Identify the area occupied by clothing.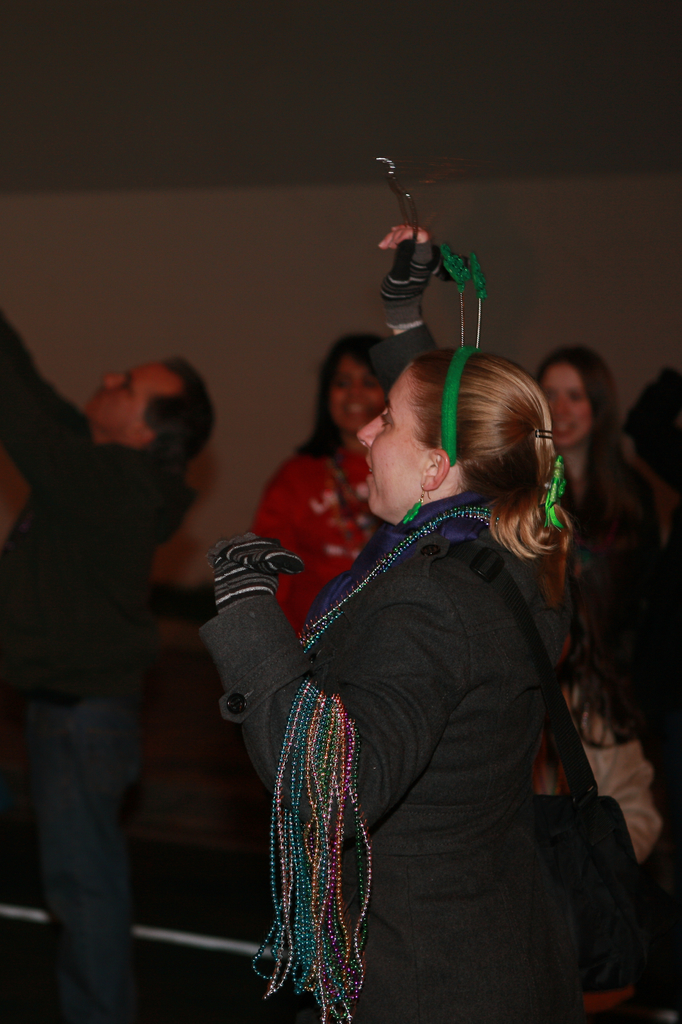
Area: region(202, 486, 580, 1023).
